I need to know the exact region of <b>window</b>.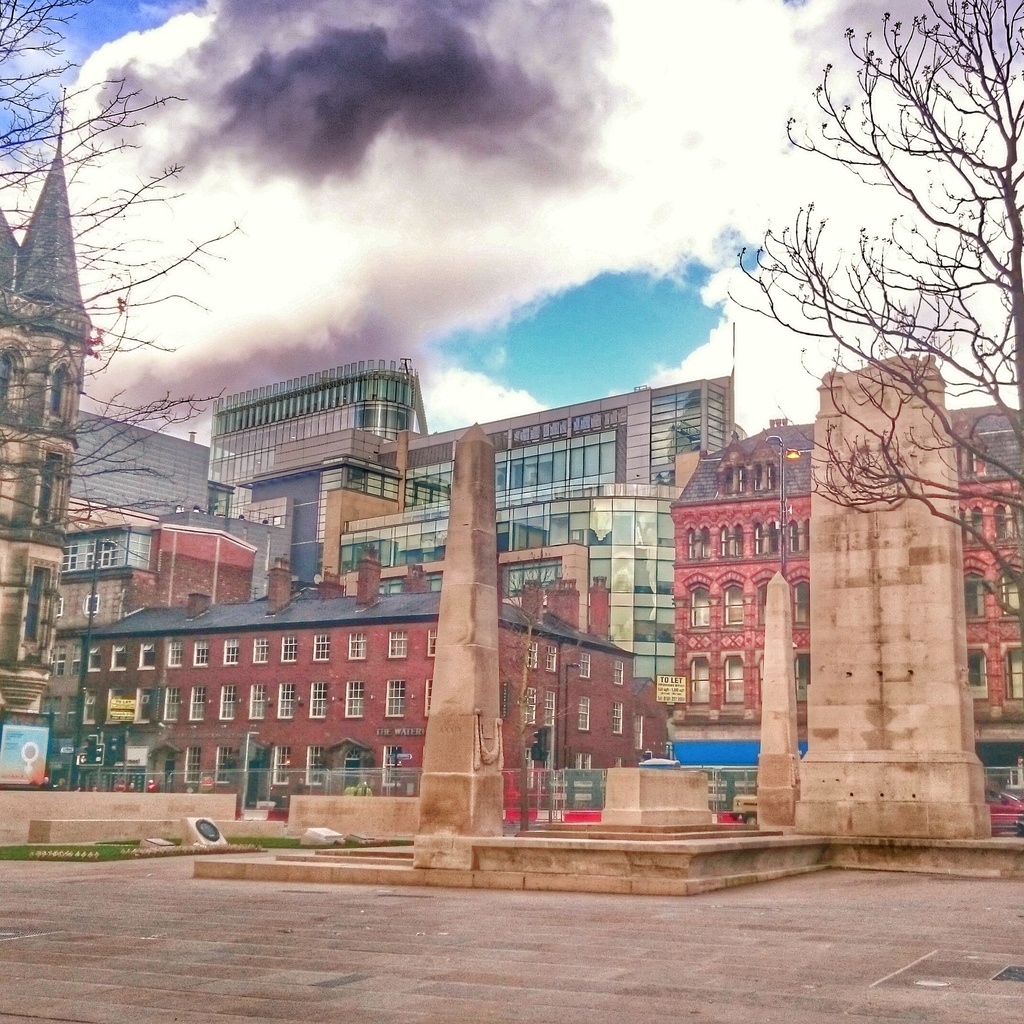
Region: box=[541, 689, 557, 727].
